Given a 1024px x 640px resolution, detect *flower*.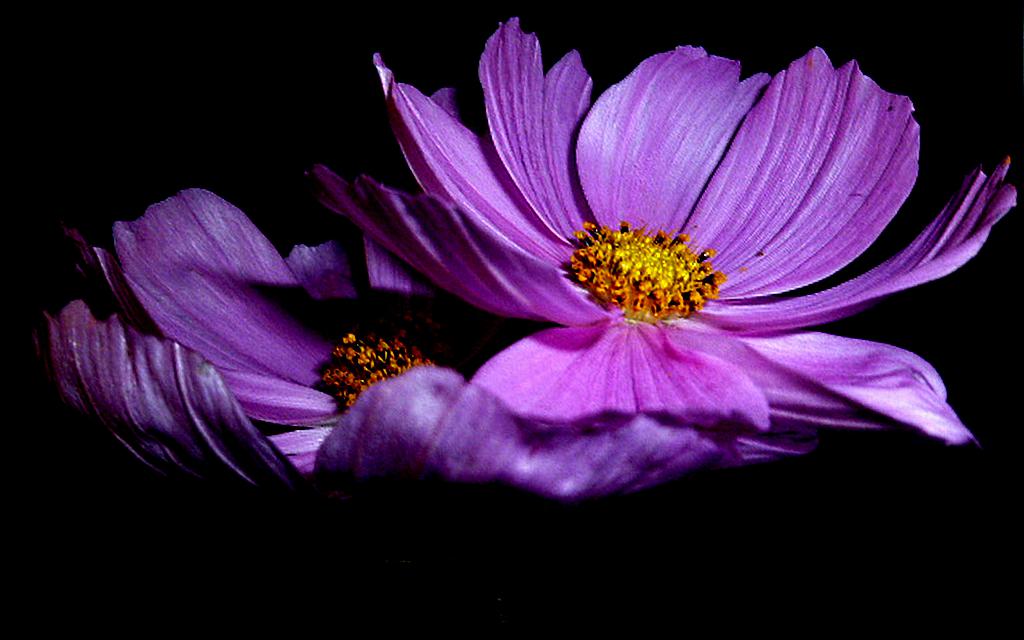
box(197, 39, 957, 520).
